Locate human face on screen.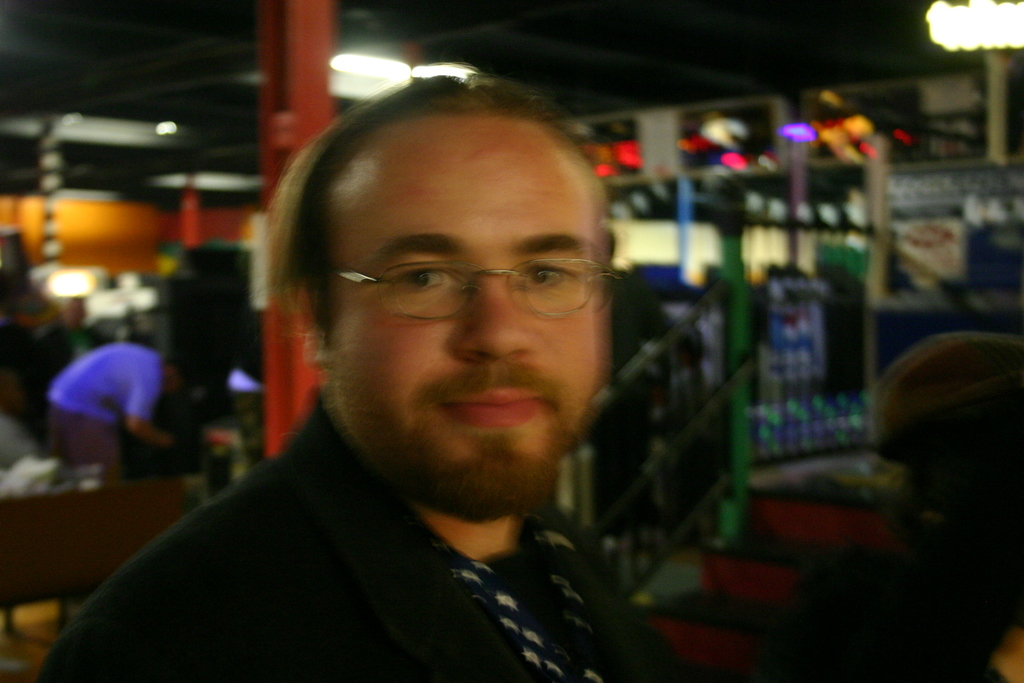
On screen at (334,109,602,507).
